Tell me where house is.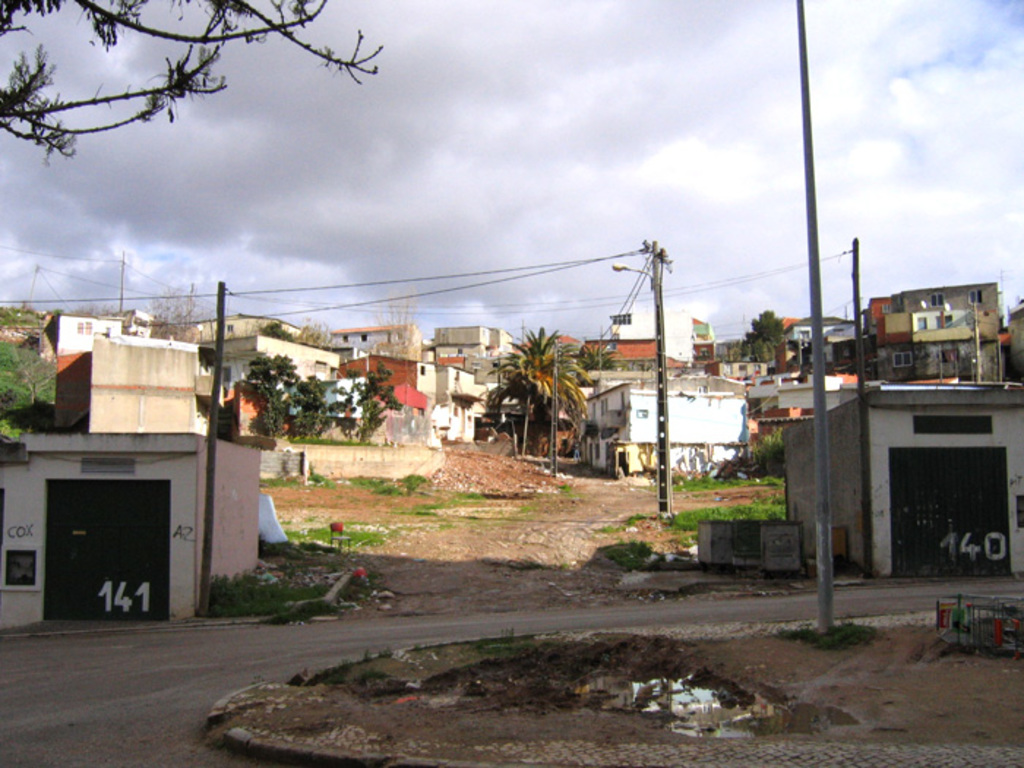
house is at (421,326,534,399).
